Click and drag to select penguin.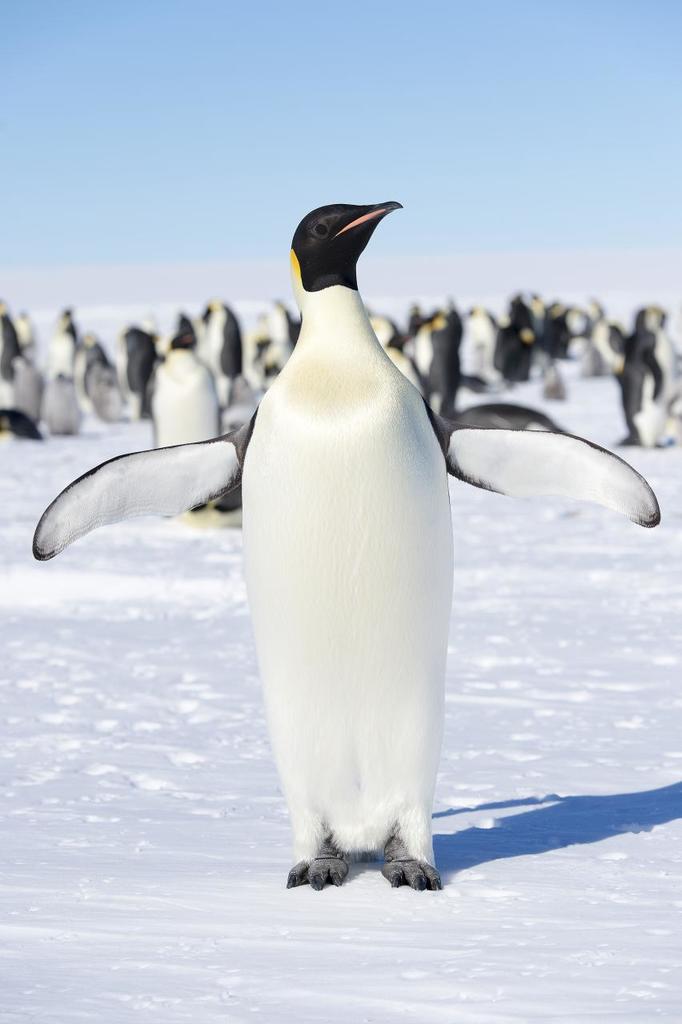
Selection: box(592, 310, 631, 384).
